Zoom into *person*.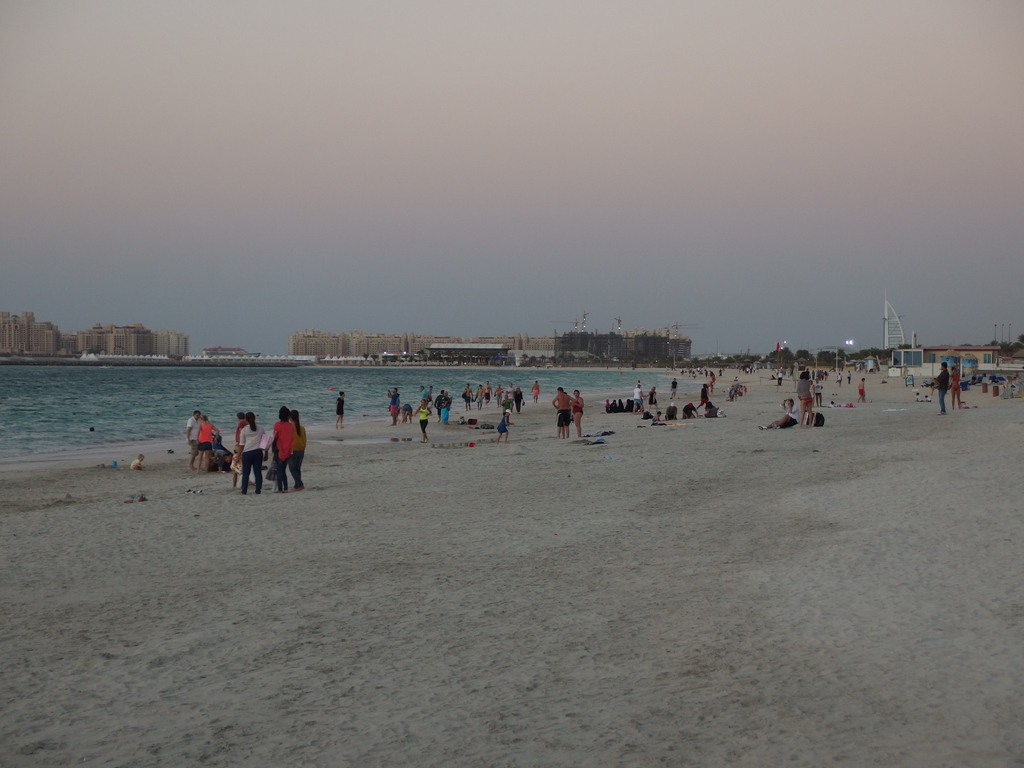
Zoom target: 696 385 709 406.
